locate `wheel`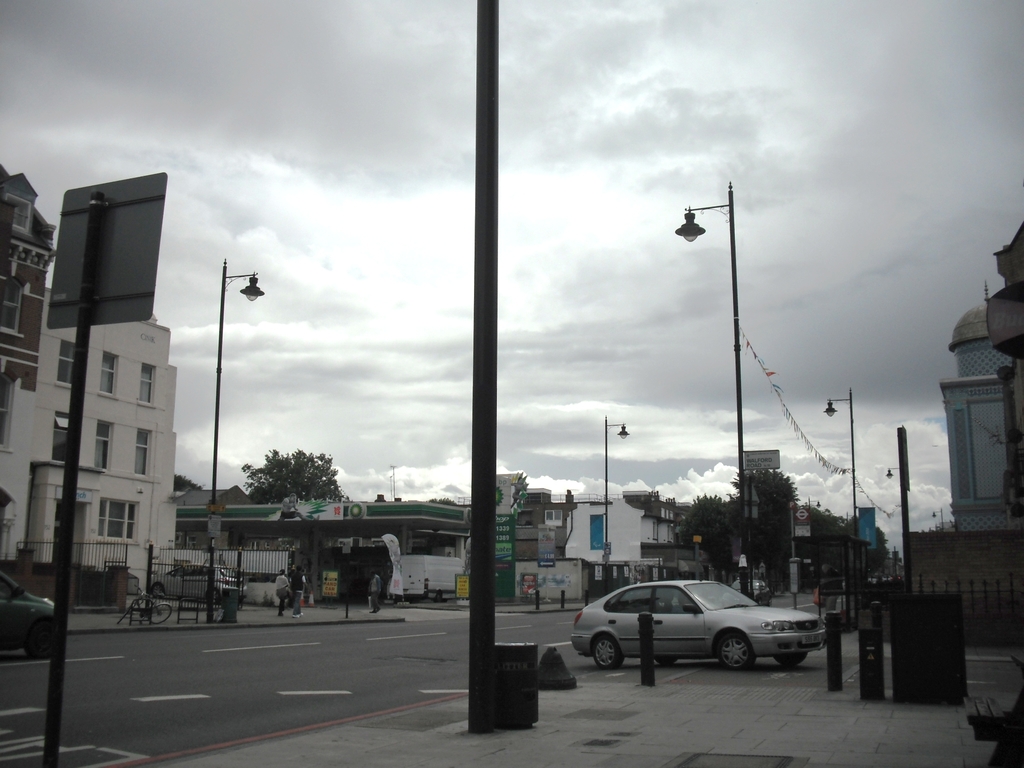
x1=716 y1=634 x2=755 y2=672
